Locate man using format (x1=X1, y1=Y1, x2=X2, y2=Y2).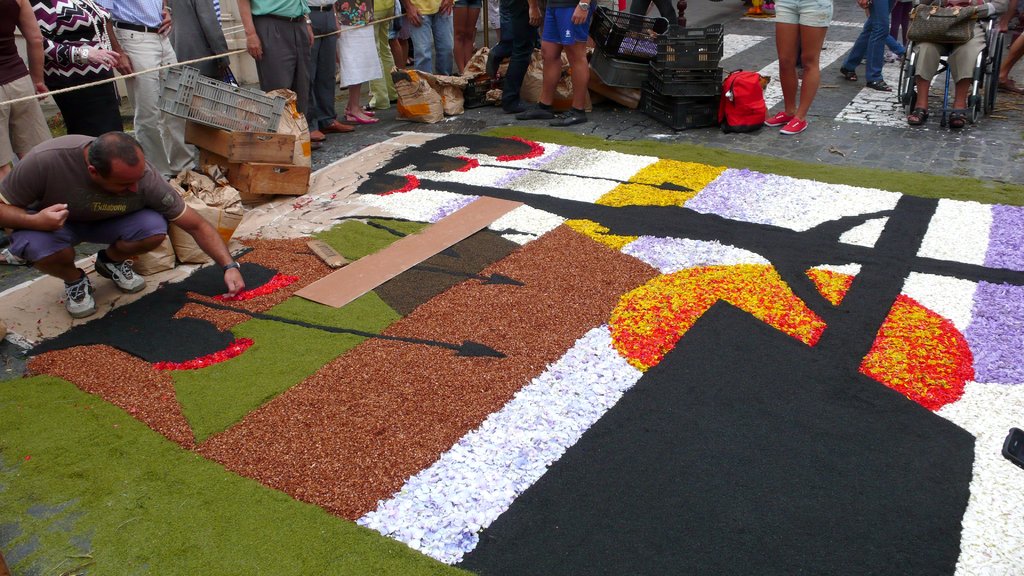
(x1=234, y1=0, x2=326, y2=147).
